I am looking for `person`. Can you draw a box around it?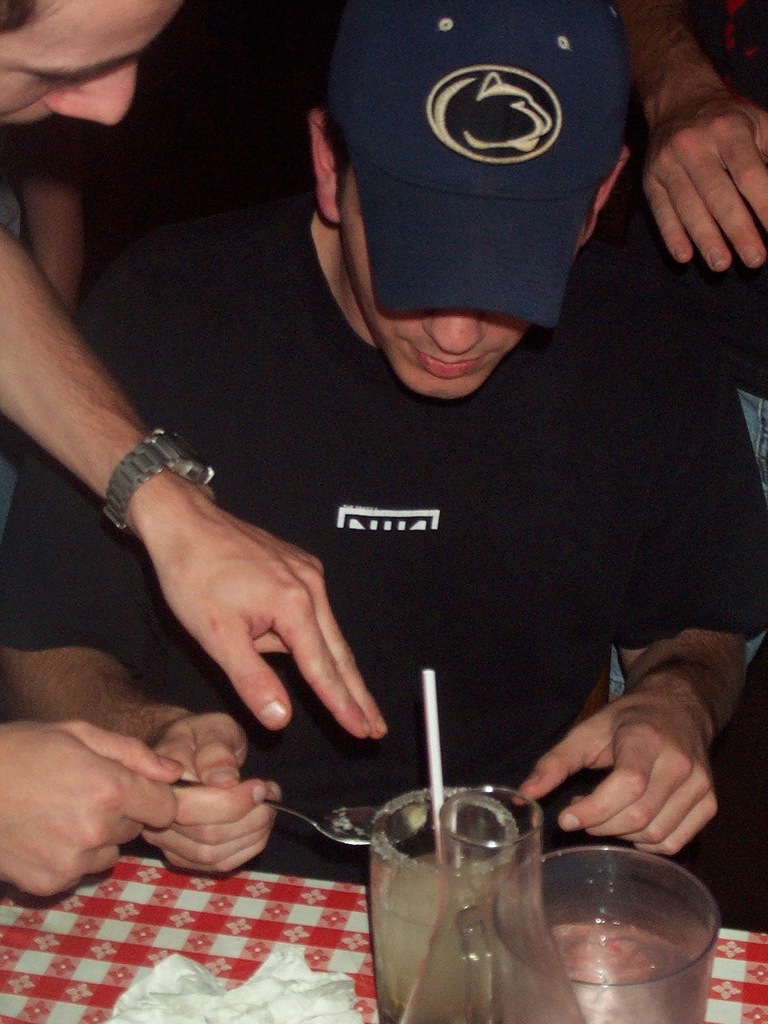
Sure, the bounding box is pyautogui.locateOnScreen(38, 0, 722, 926).
